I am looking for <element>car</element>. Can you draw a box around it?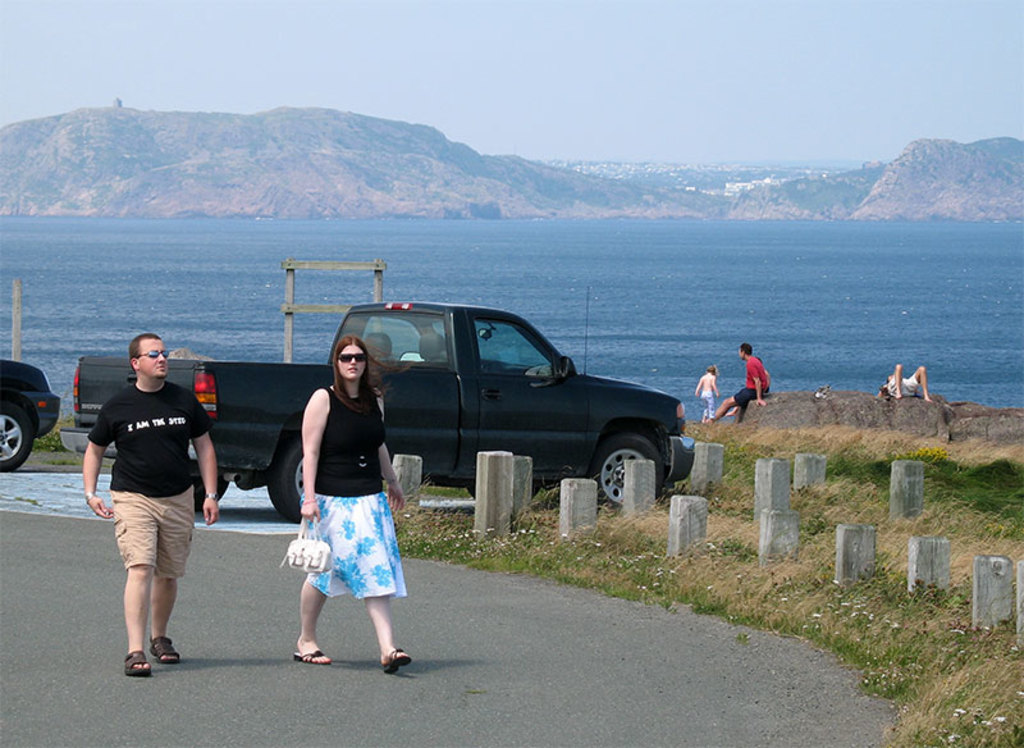
Sure, the bounding box is detection(0, 357, 60, 471).
